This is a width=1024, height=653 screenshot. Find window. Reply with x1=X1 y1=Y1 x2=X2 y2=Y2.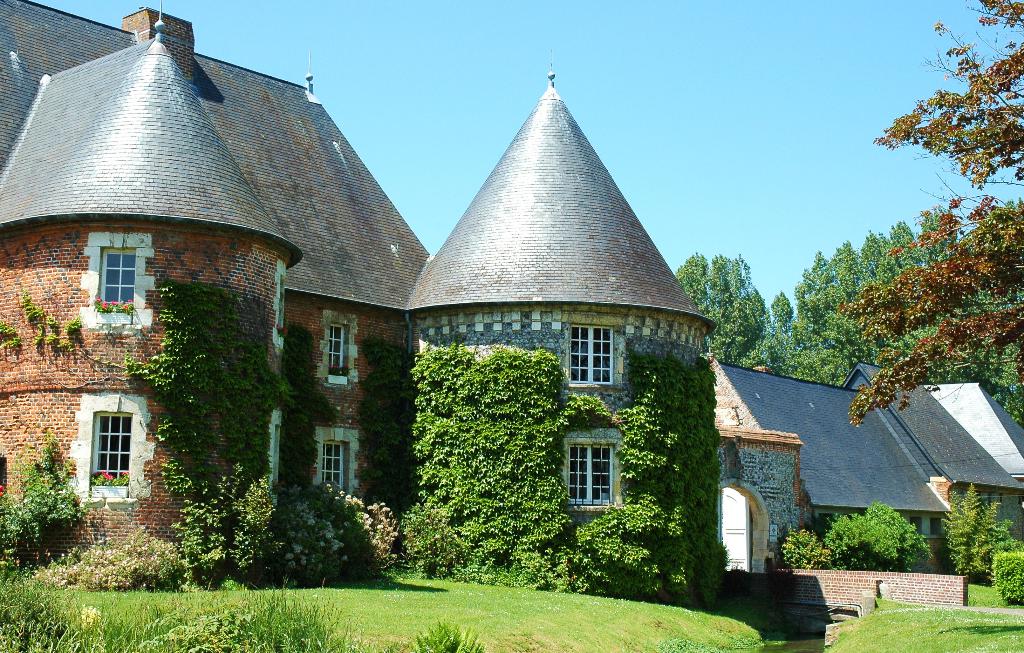
x1=566 y1=324 x2=611 y2=384.
